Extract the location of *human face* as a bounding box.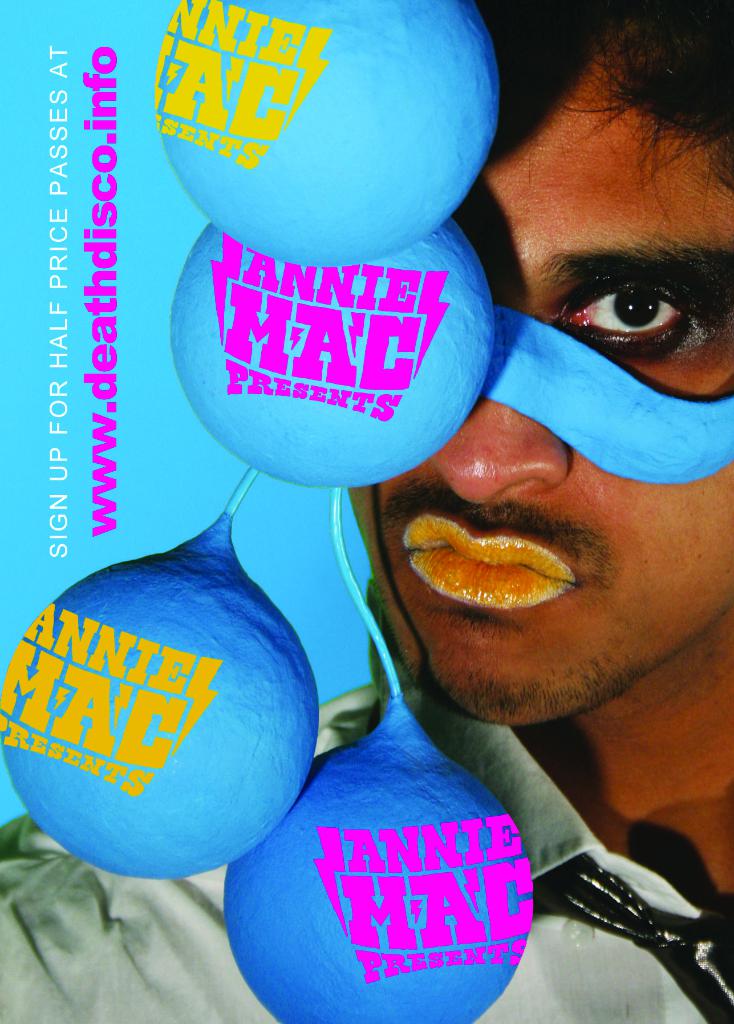
[372, 60, 733, 724].
